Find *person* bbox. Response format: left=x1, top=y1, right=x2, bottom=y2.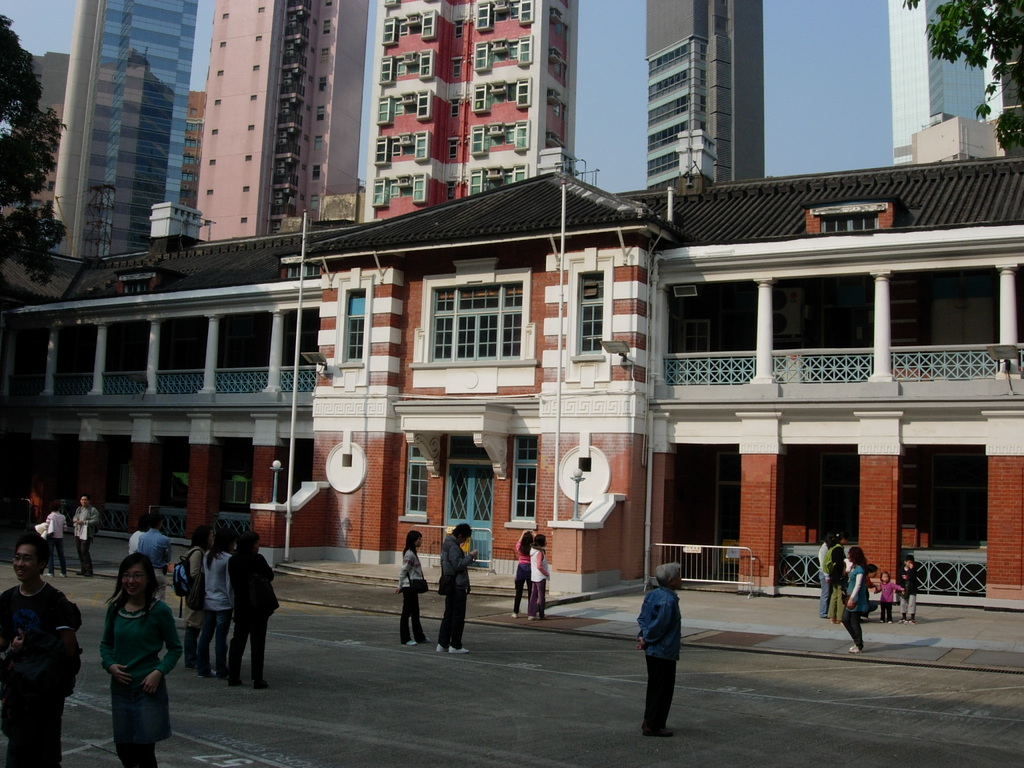
left=816, top=529, right=836, bottom=618.
